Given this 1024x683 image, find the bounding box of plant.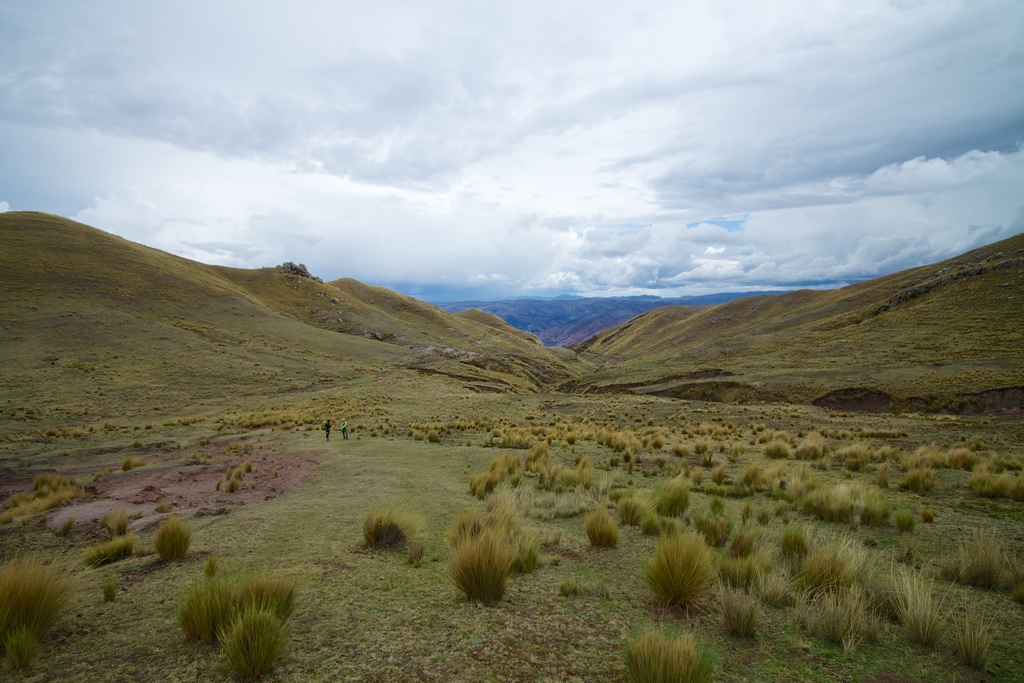
locate(758, 441, 790, 461).
